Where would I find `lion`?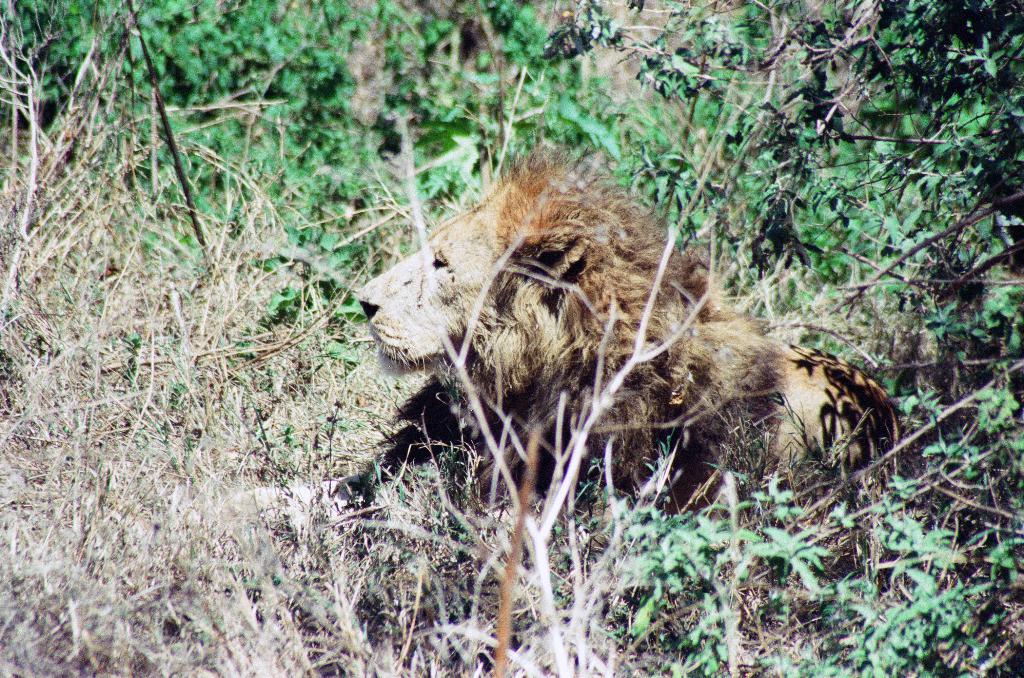
At l=351, t=125, r=908, b=538.
